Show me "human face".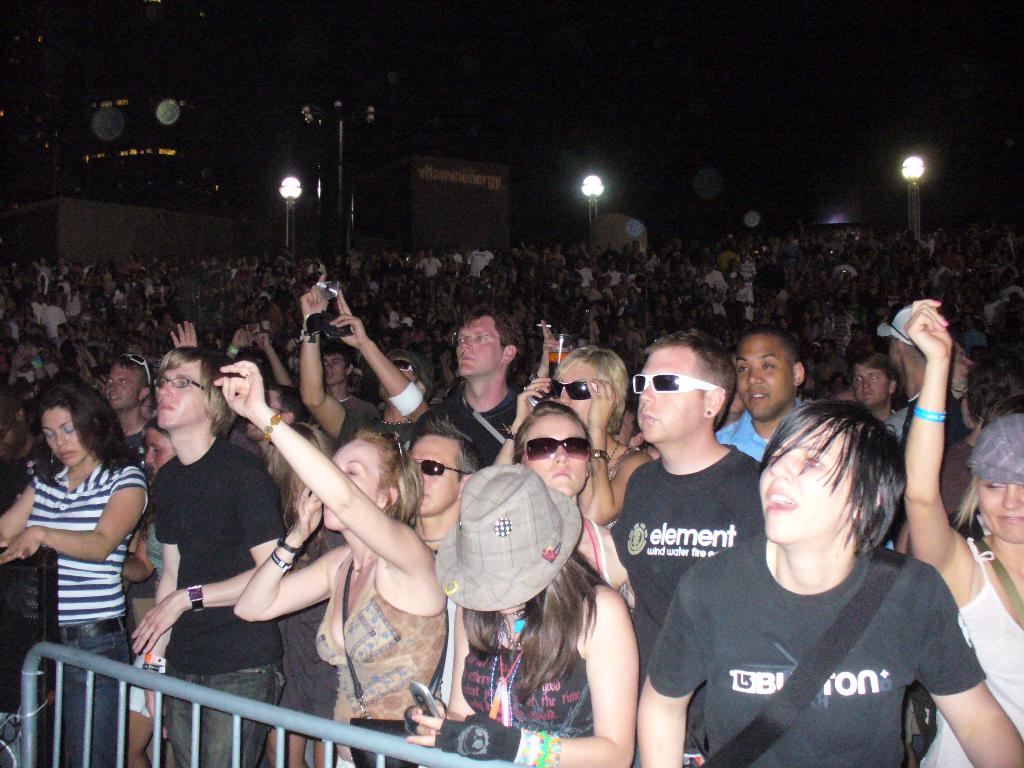
"human face" is here: [850,364,888,407].
